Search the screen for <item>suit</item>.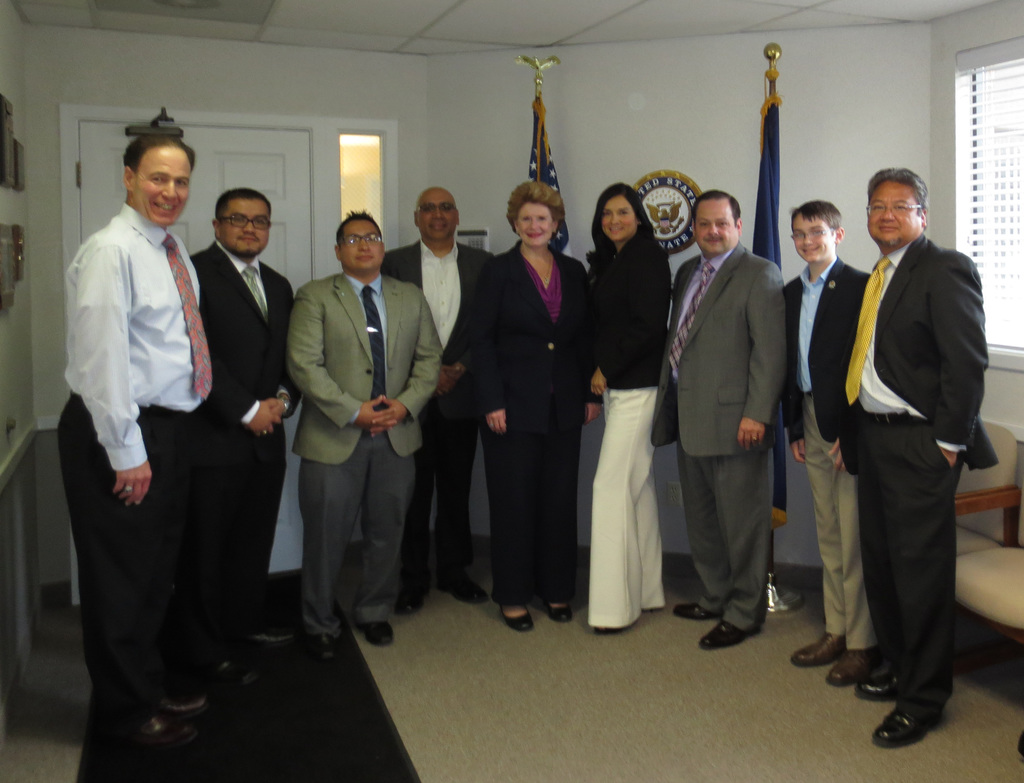
Found at <box>676,180,797,646</box>.
